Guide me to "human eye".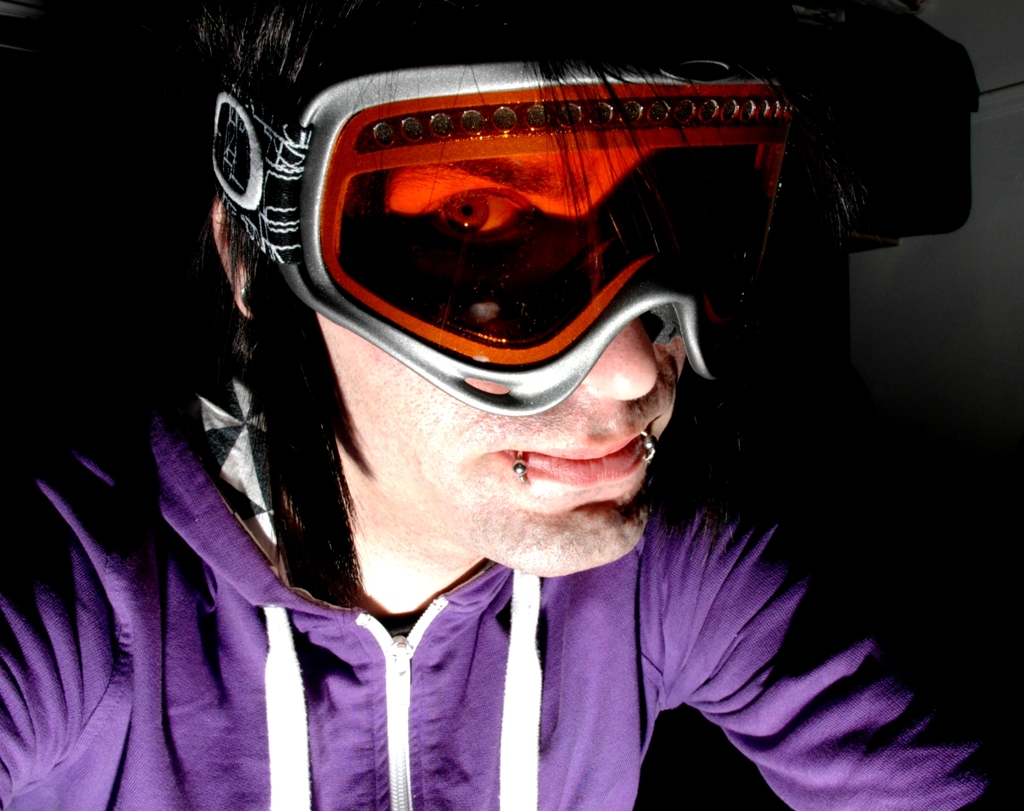
Guidance: 419,187,540,250.
